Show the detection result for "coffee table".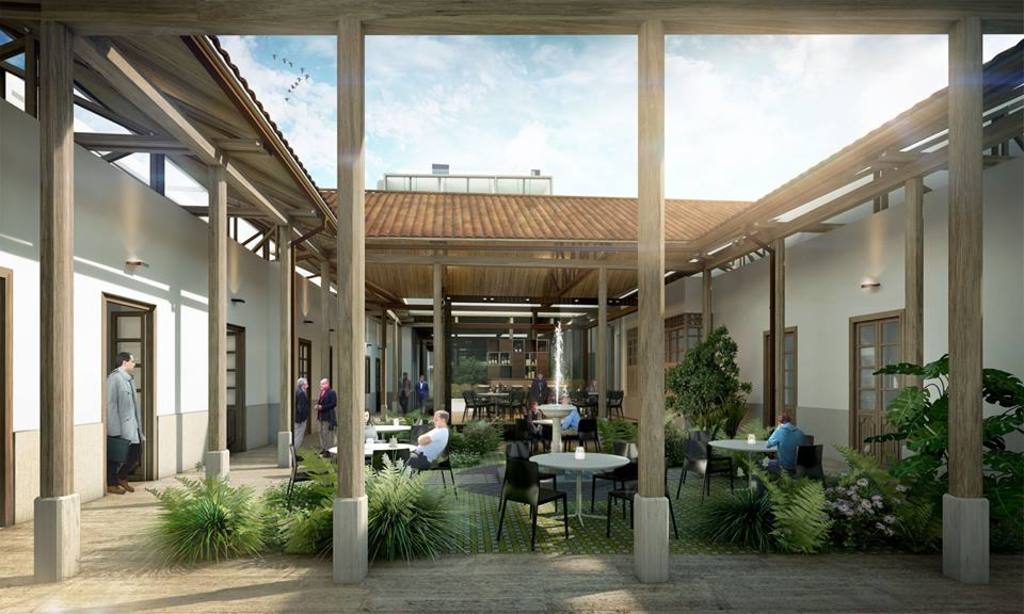
521, 446, 637, 542.
